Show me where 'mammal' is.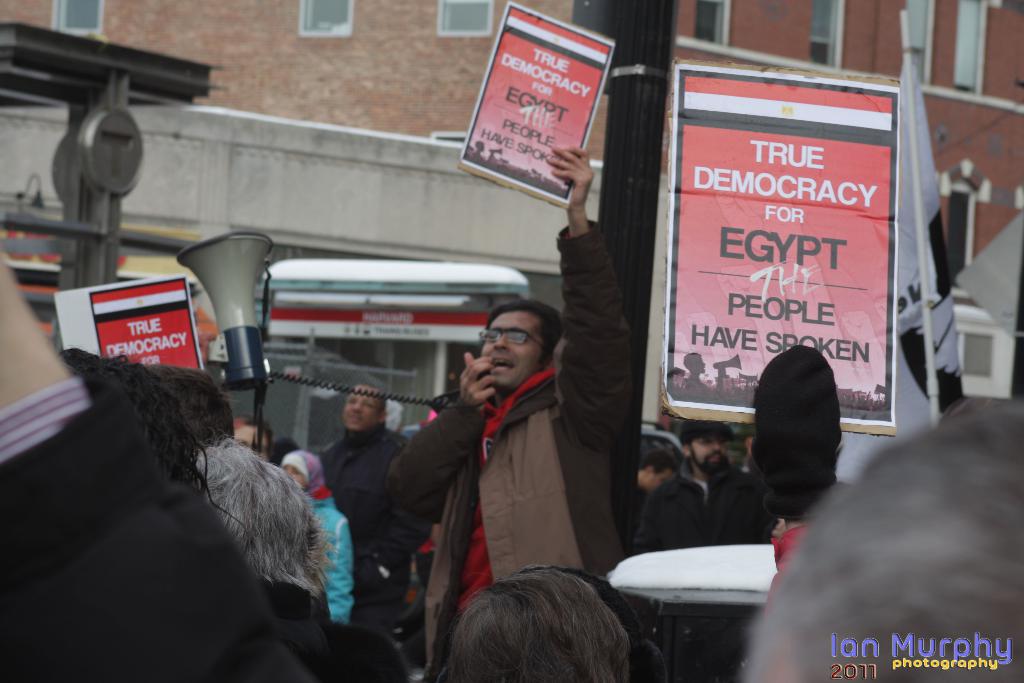
'mammal' is at (left=750, top=388, right=1023, bottom=682).
